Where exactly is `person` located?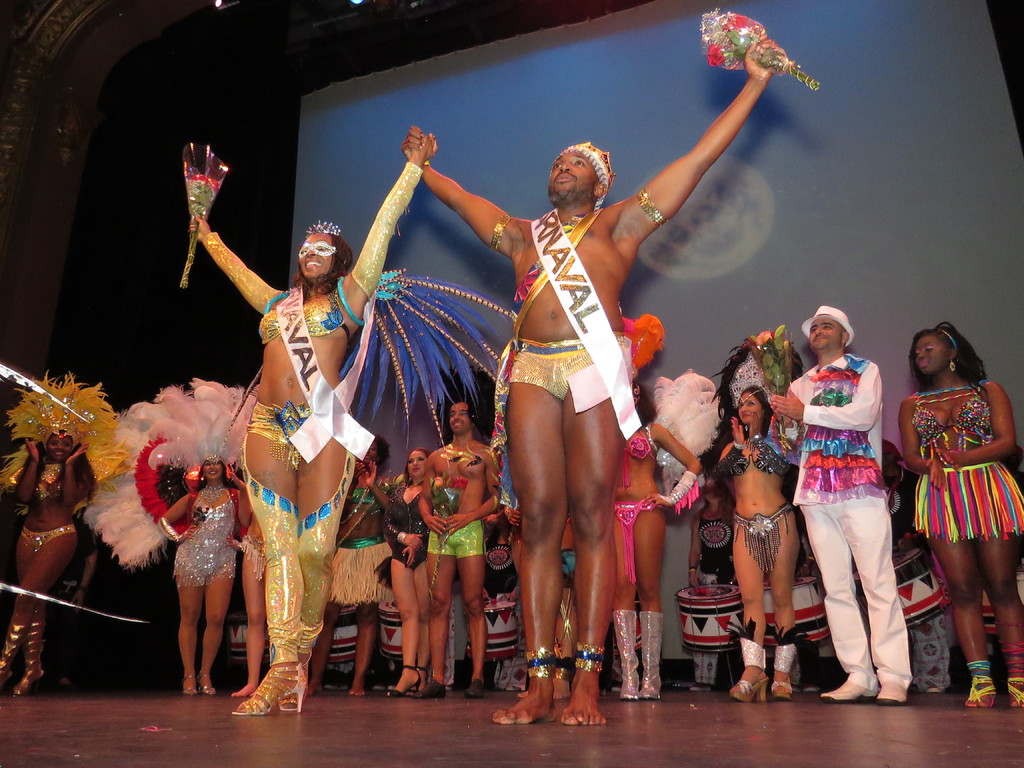
Its bounding box is 681:477:743:691.
